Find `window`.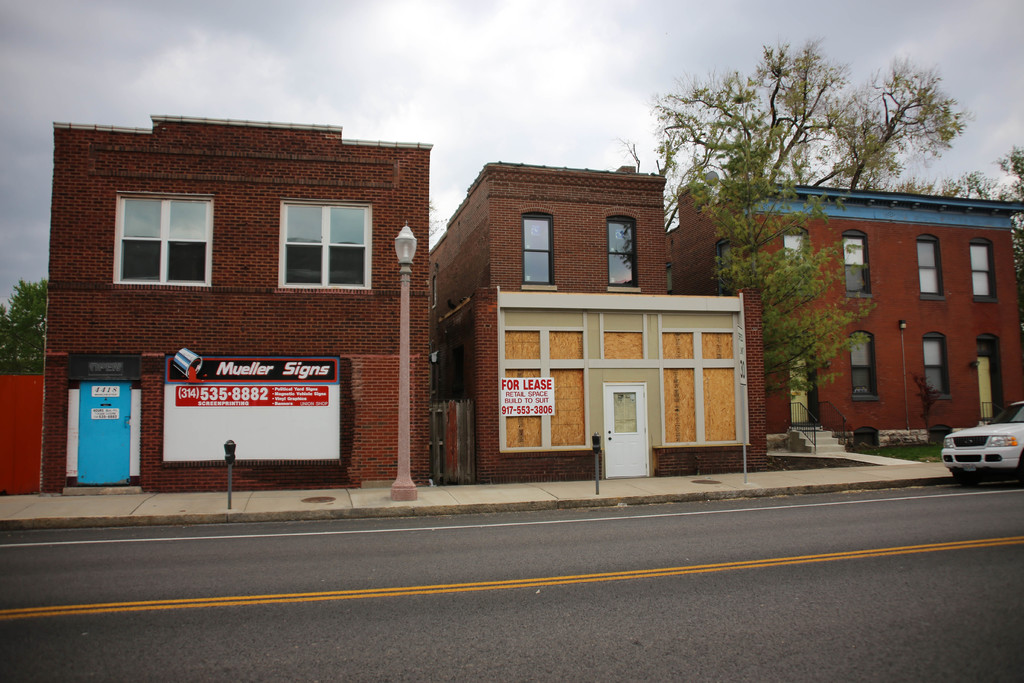
968/236/1002/304.
